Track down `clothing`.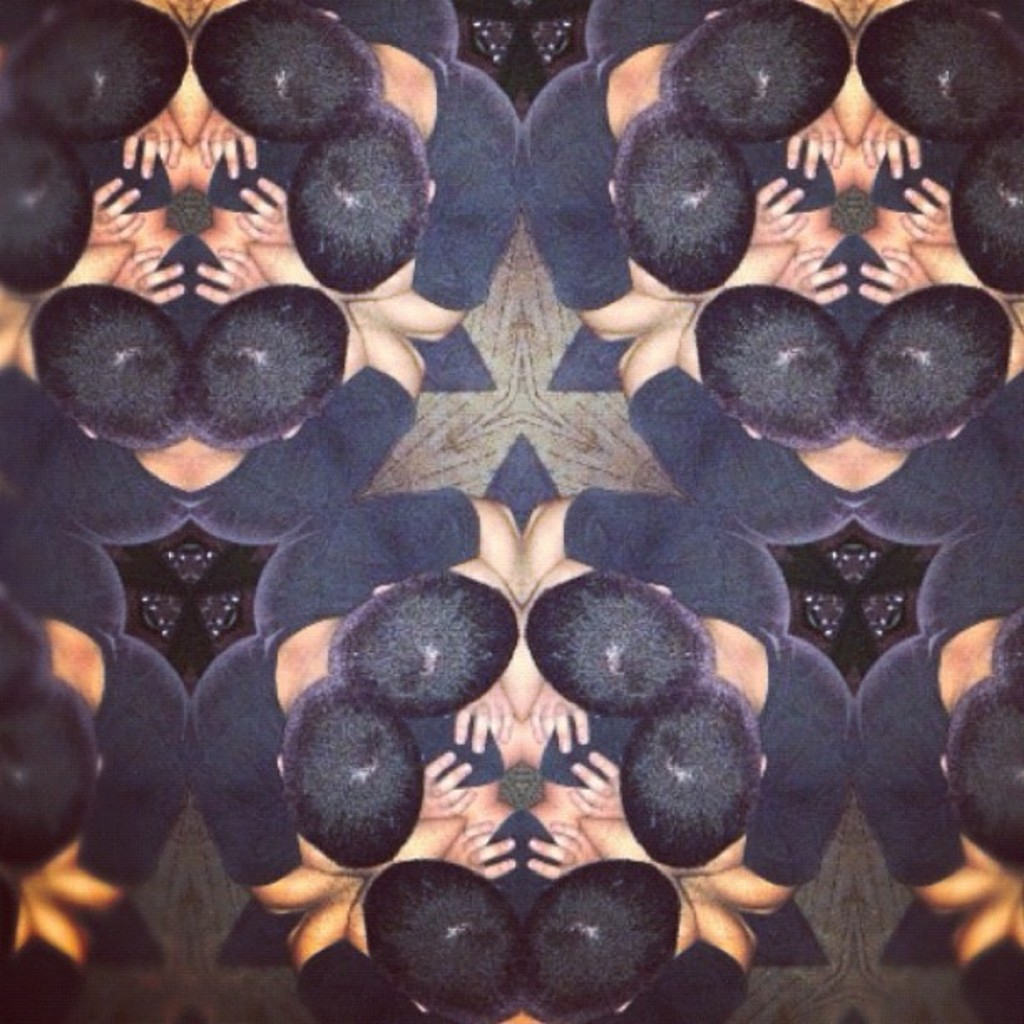
Tracked to l=592, t=940, r=753, b=1022.
